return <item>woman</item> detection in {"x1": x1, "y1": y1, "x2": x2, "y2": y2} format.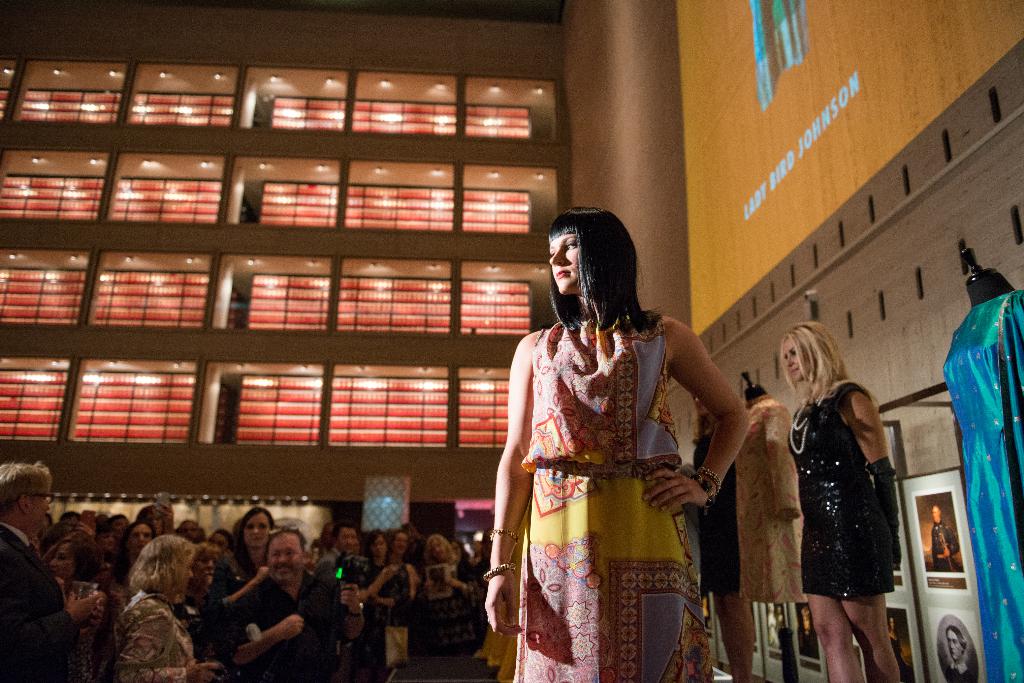
{"x1": 689, "y1": 419, "x2": 740, "y2": 682}.
